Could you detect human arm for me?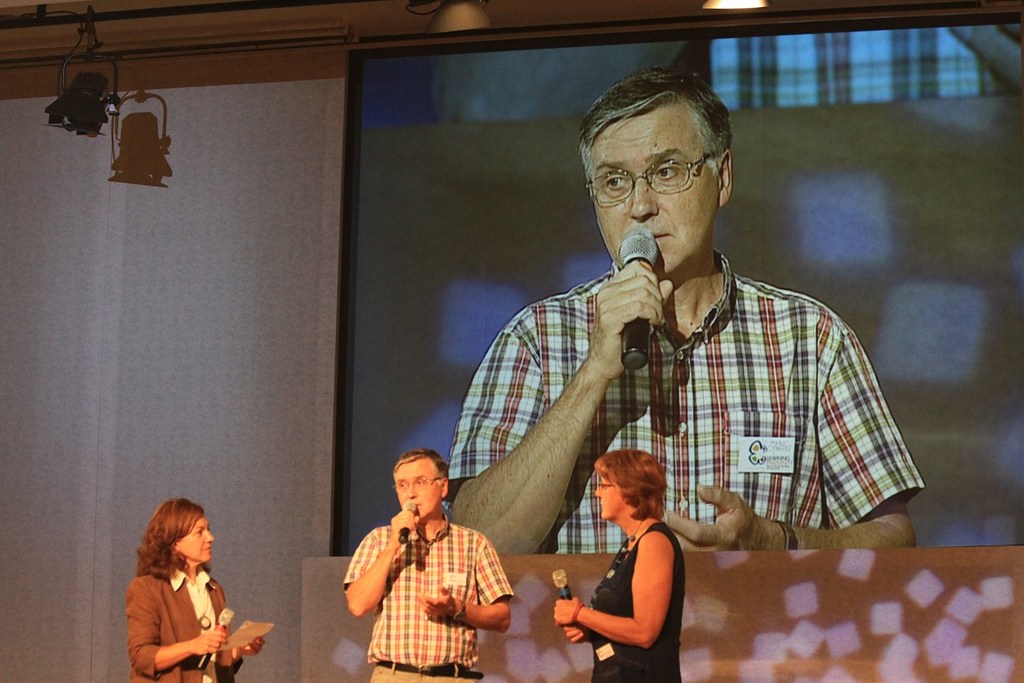
Detection result: x1=408, y1=537, x2=516, y2=632.
